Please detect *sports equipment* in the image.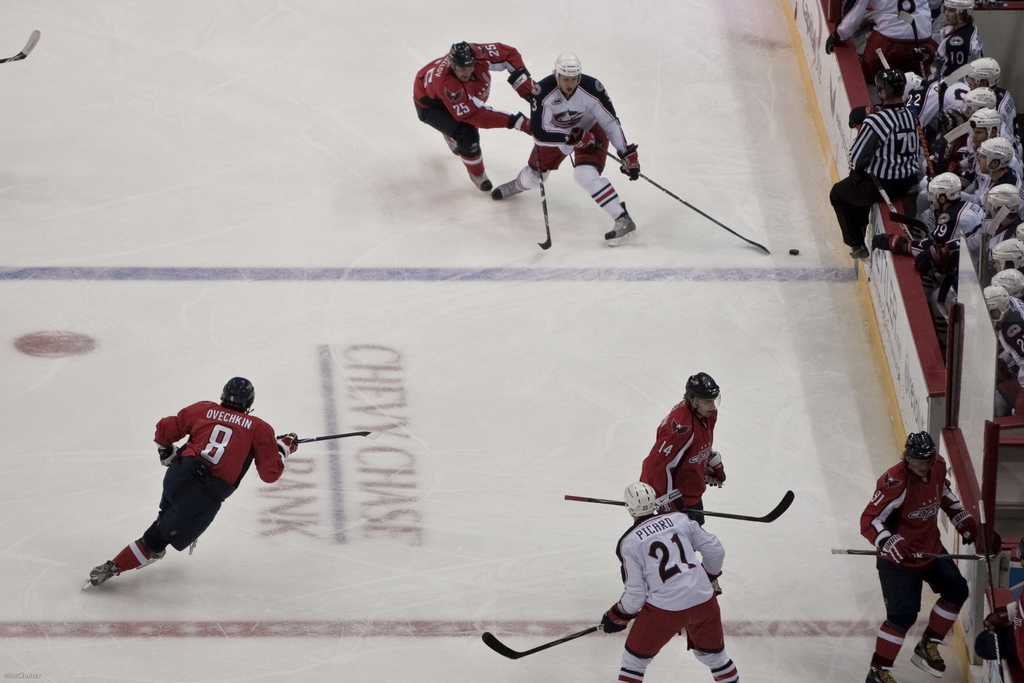
(left=284, top=429, right=368, bottom=449).
